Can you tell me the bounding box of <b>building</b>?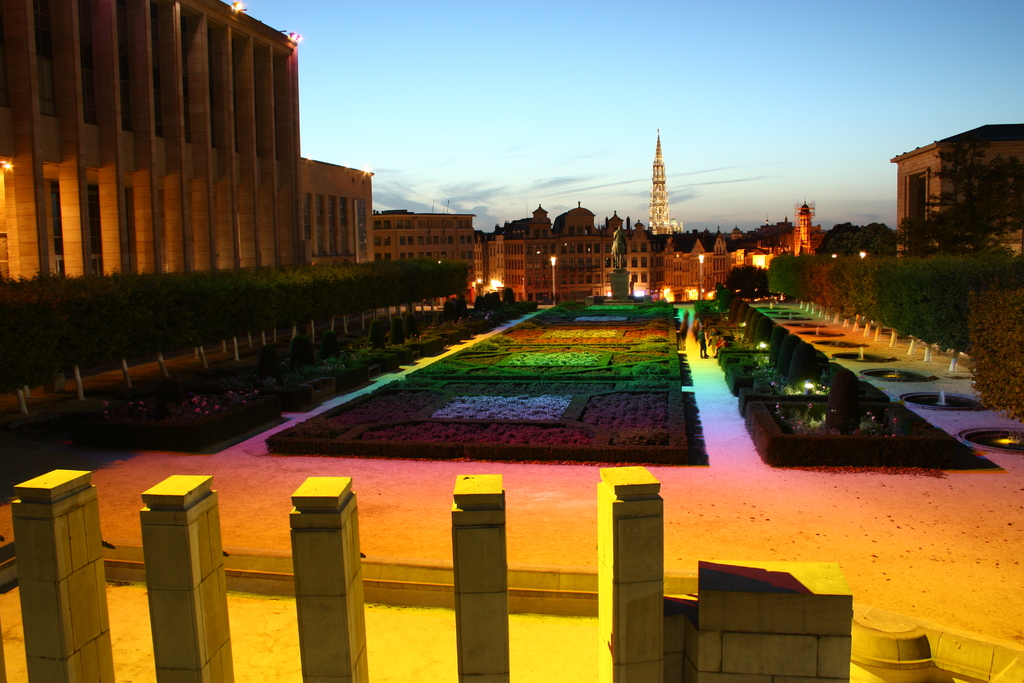
[298, 161, 380, 261].
